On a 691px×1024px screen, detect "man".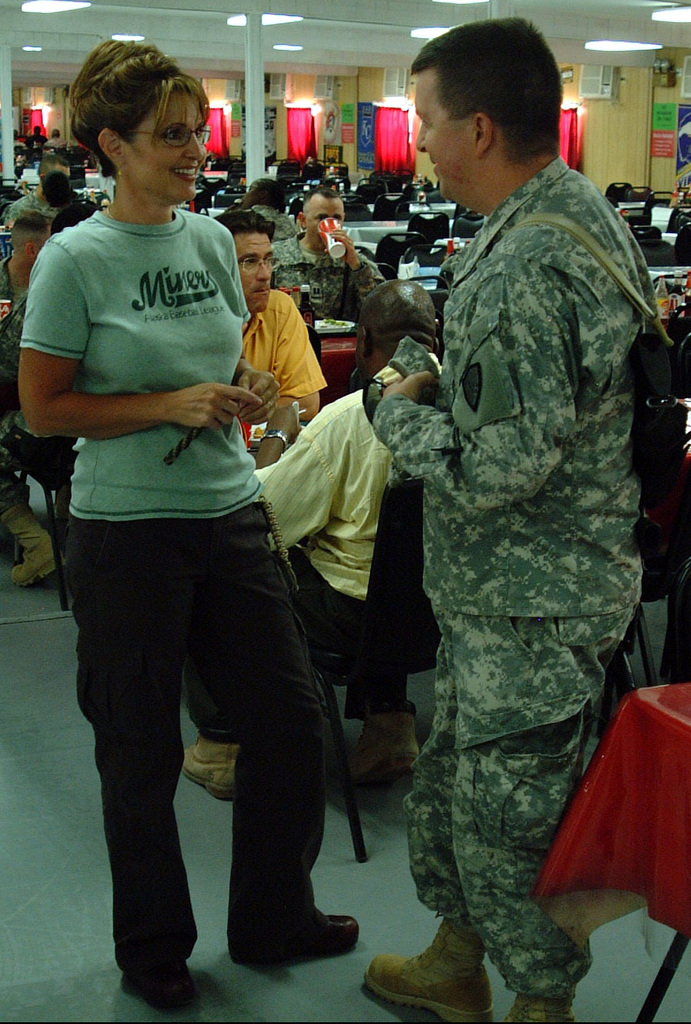
(4,206,65,362).
